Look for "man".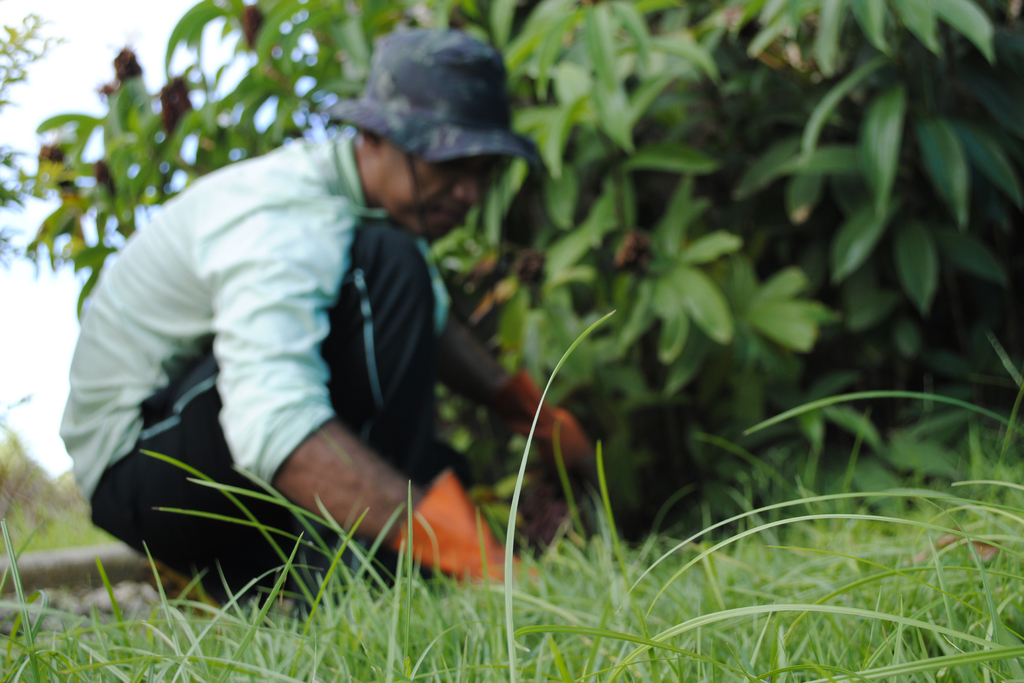
Found: <region>37, 67, 492, 577</region>.
